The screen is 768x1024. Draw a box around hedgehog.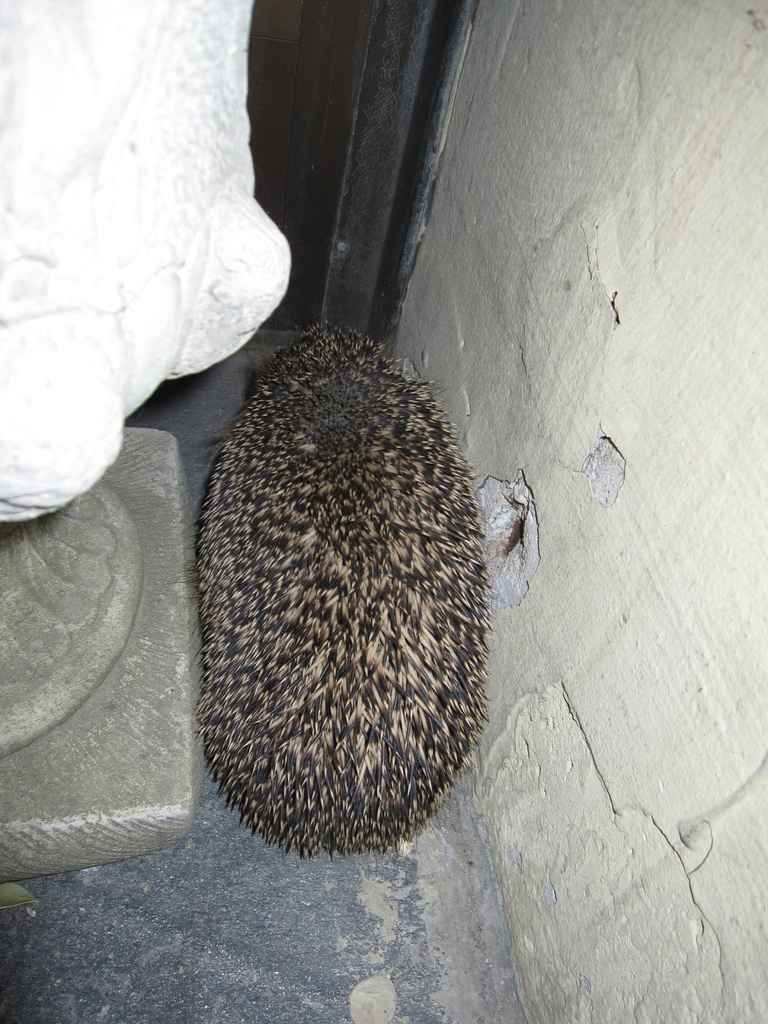
[182,317,492,861].
